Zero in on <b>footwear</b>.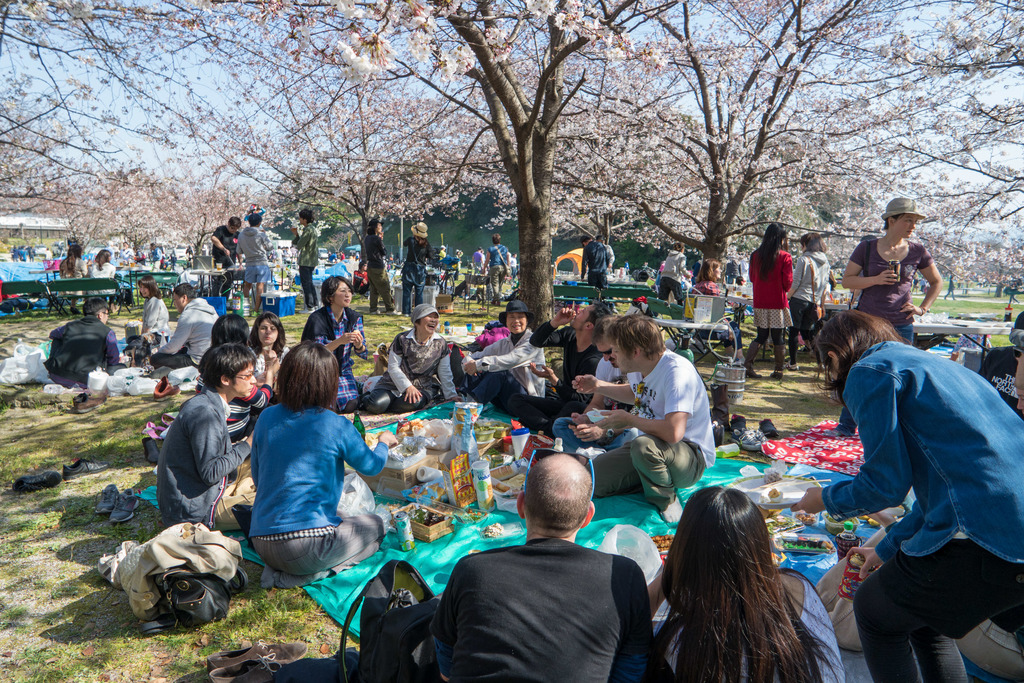
Zeroed in: <region>757, 418, 778, 436</region>.
